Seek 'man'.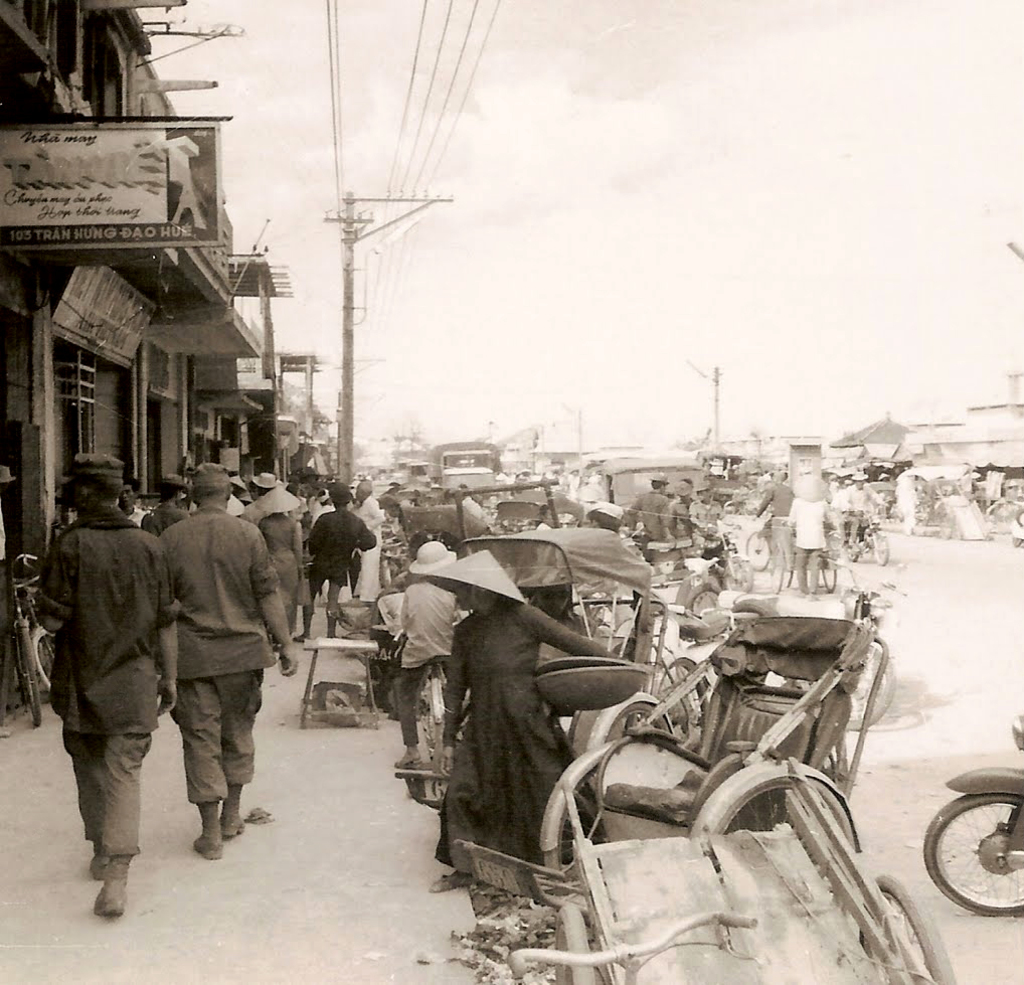
<box>113,481,143,528</box>.
